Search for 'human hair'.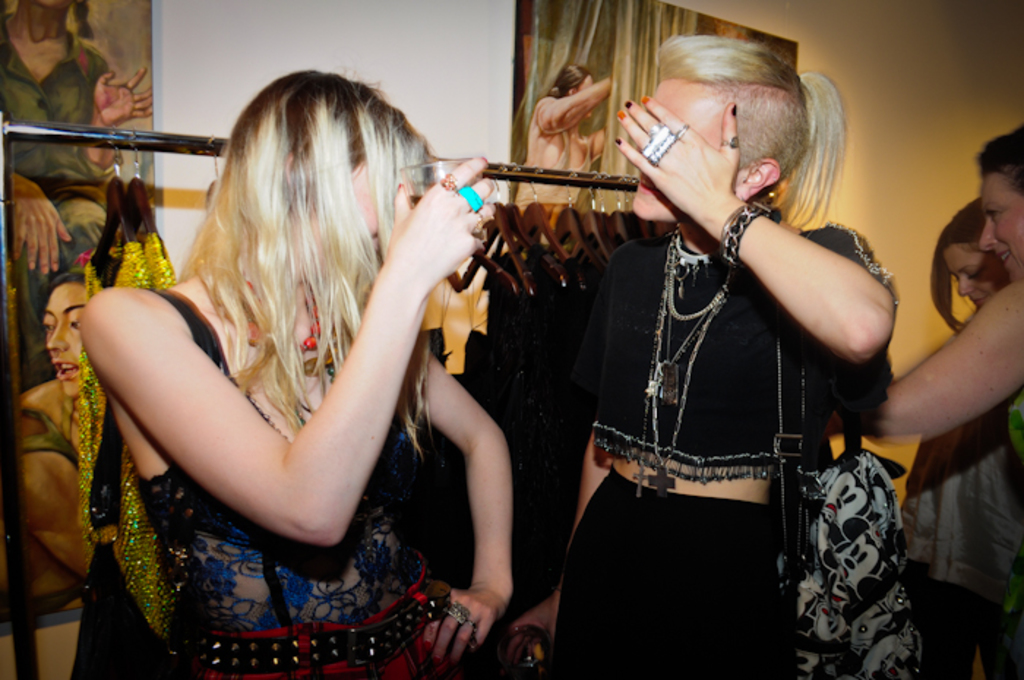
Found at bbox=(37, 269, 88, 313).
